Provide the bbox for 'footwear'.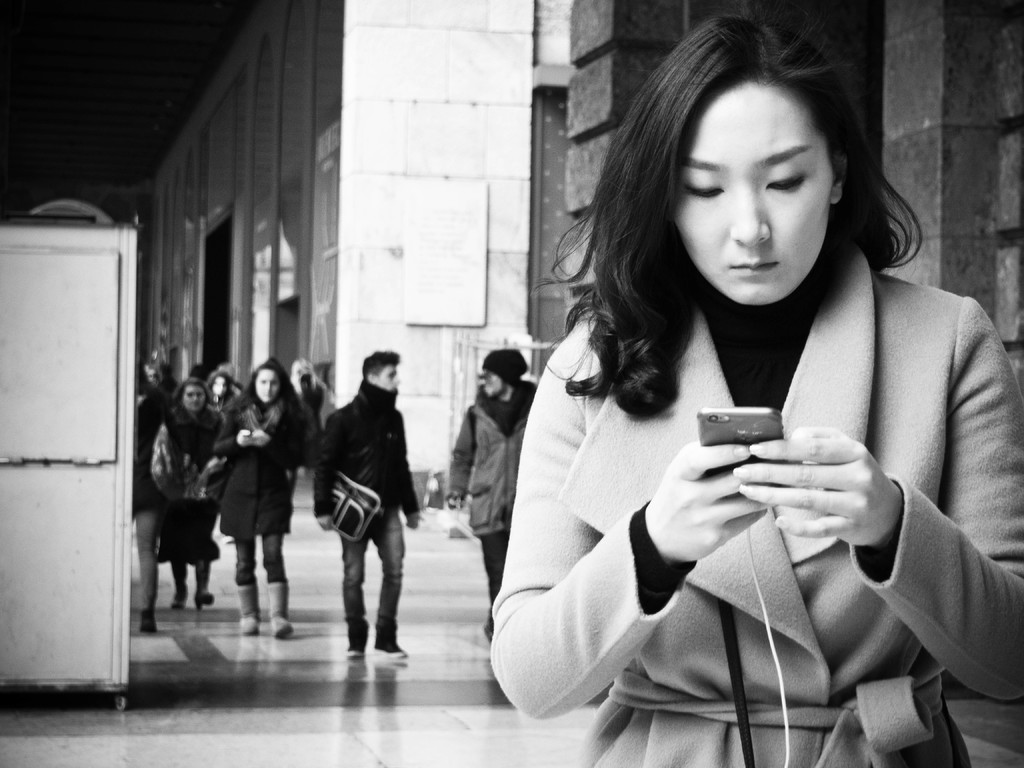
[left=375, top=648, right=410, bottom=662].
